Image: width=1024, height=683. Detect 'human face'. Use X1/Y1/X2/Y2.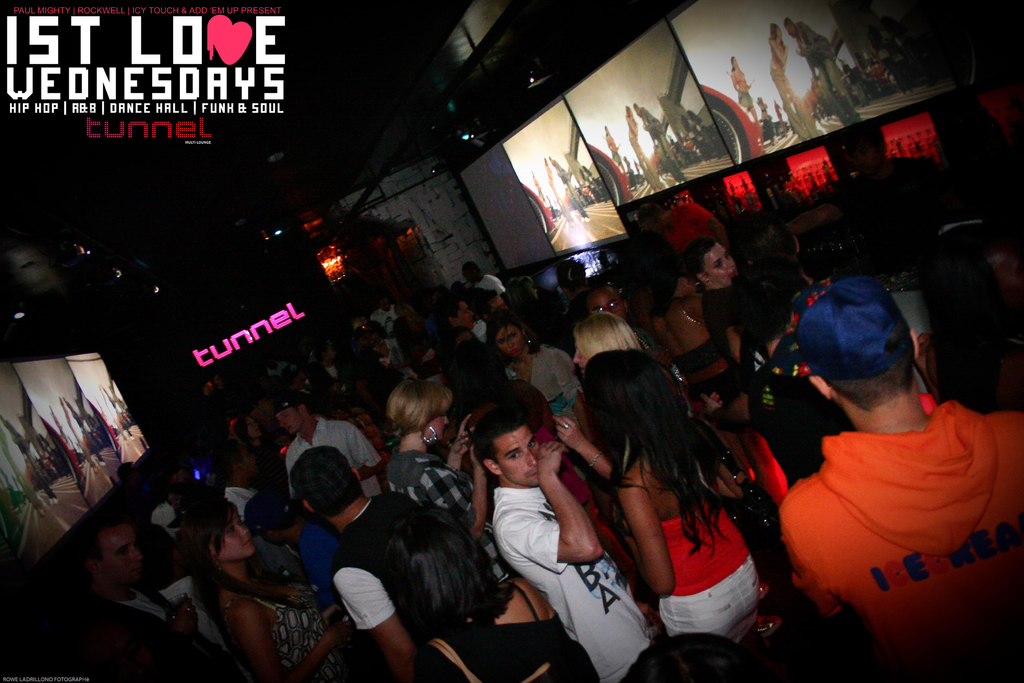
281/411/302/435.
